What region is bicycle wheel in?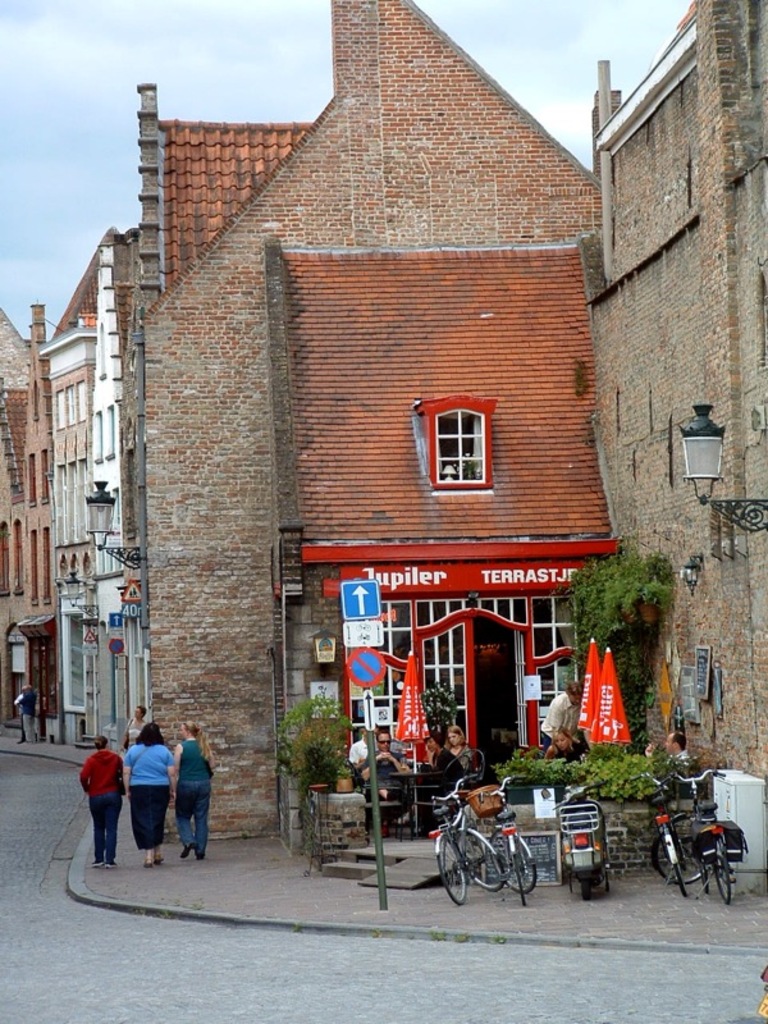
bbox(658, 828, 708, 888).
